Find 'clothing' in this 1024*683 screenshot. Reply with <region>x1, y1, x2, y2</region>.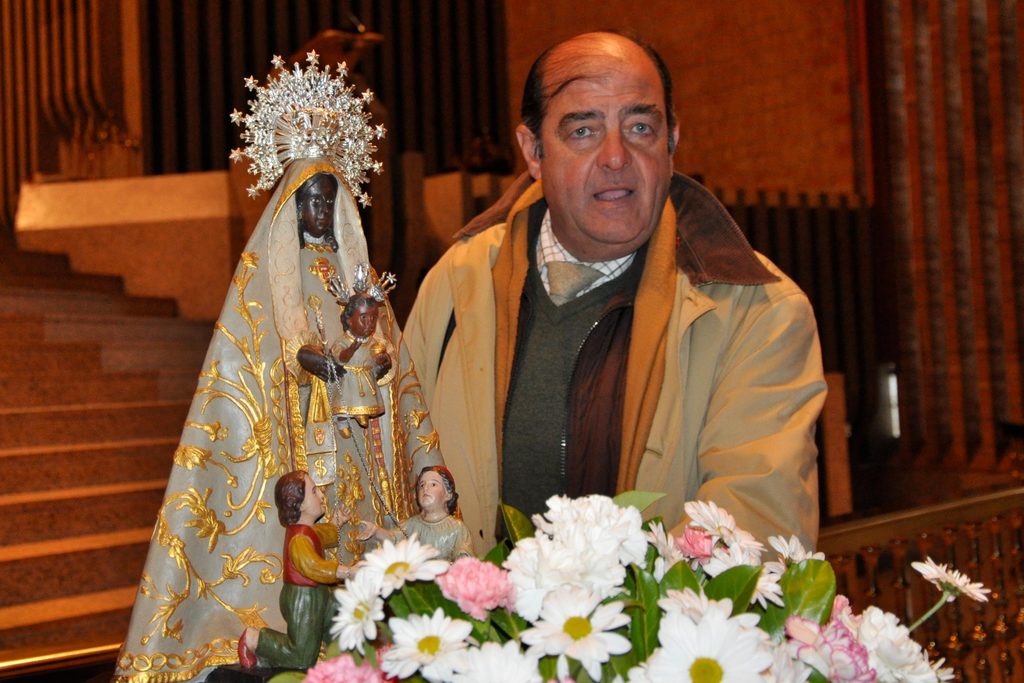
<region>119, 58, 457, 682</region>.
